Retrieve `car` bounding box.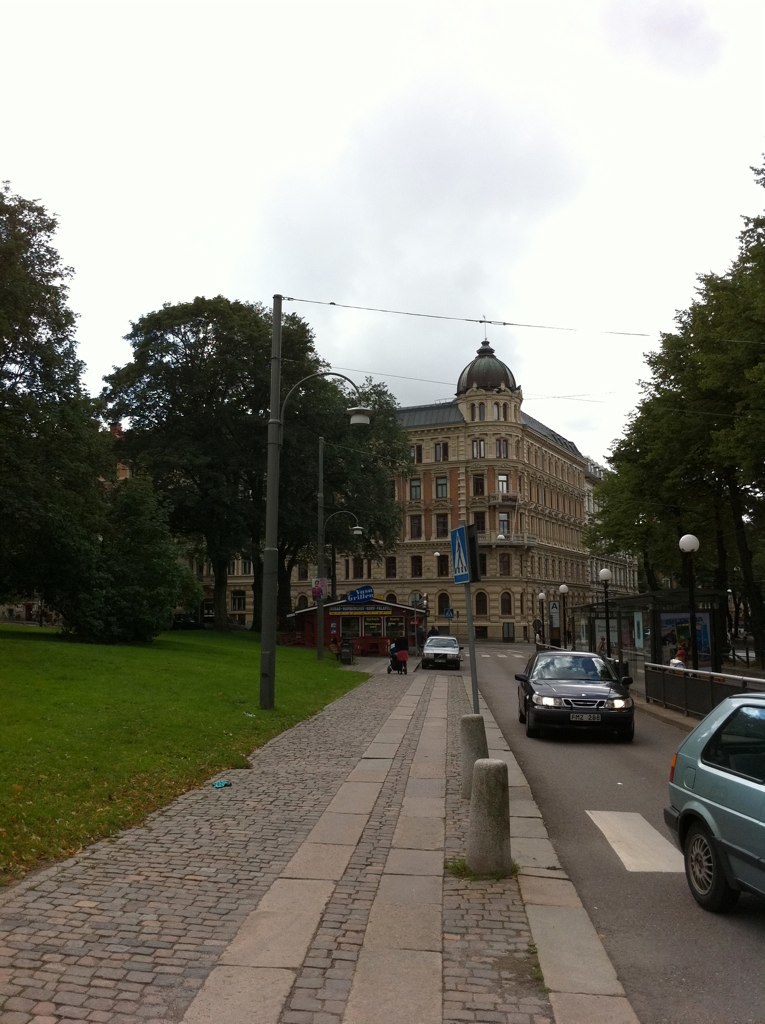
Bounding box: crop(660, 690, 764, 909).
